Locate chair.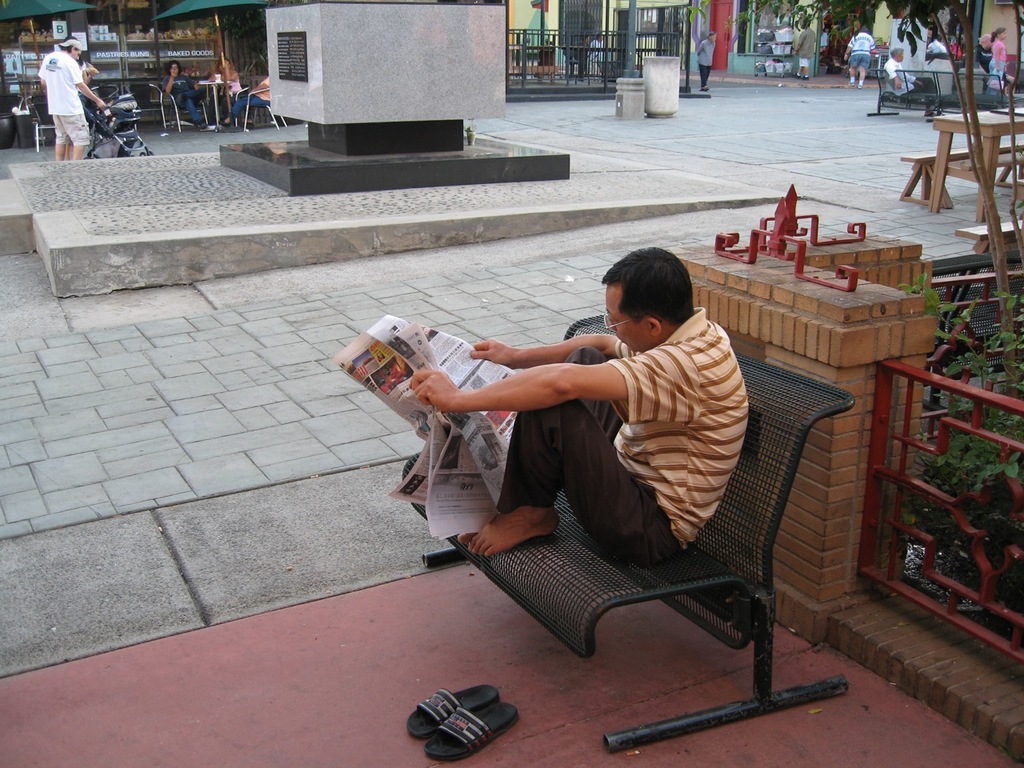
Bounding box: region(26, 92, 58, 146).
